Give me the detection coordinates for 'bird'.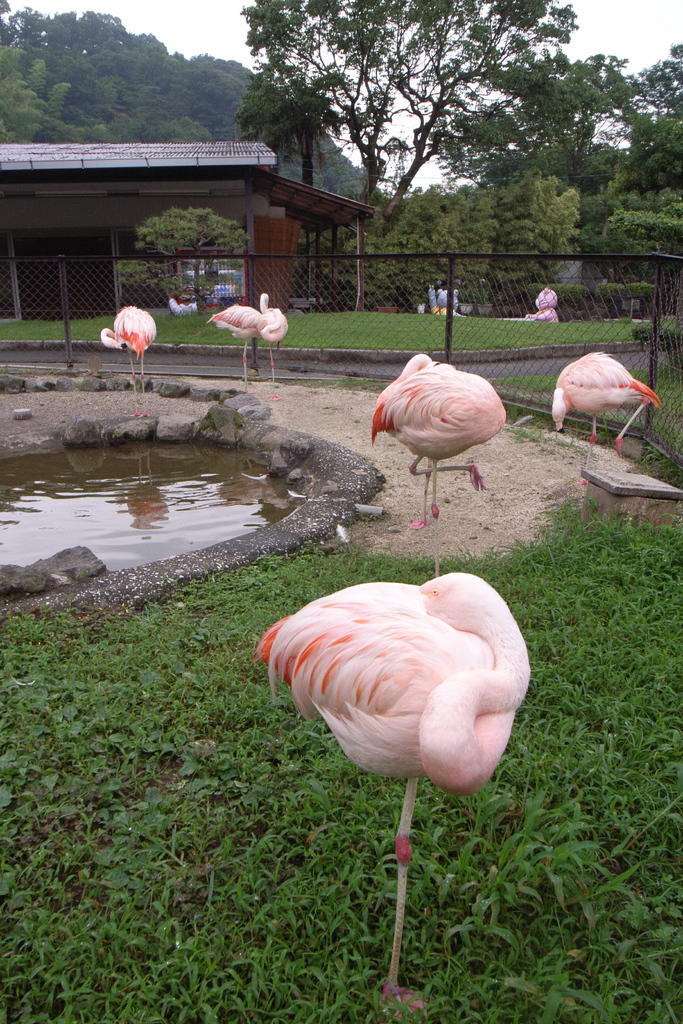
bbox=[369, 372, 507, 533].
